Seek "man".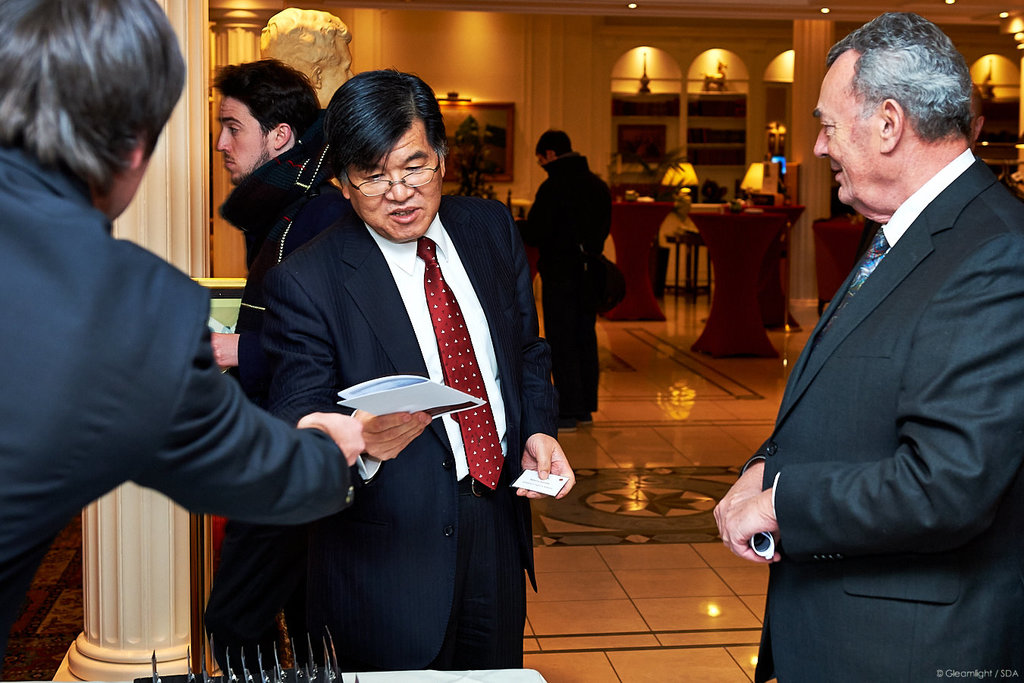
locate(258, 71, 578, 682).
